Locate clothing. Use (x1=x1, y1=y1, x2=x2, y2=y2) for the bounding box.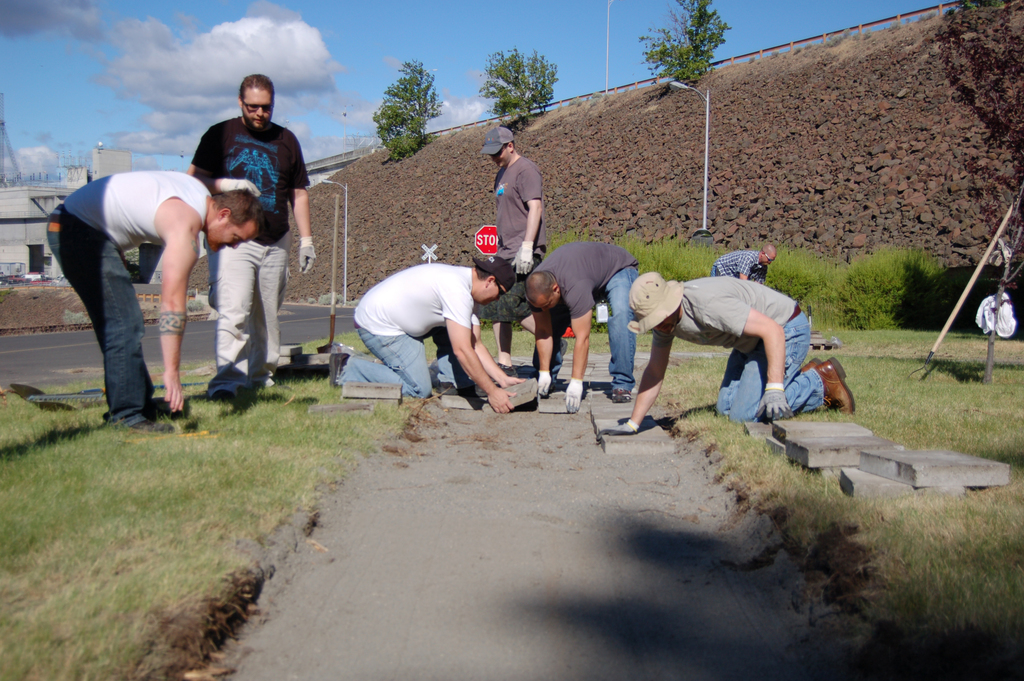
(x1=482, y1=133, x2=557, y2=275).
